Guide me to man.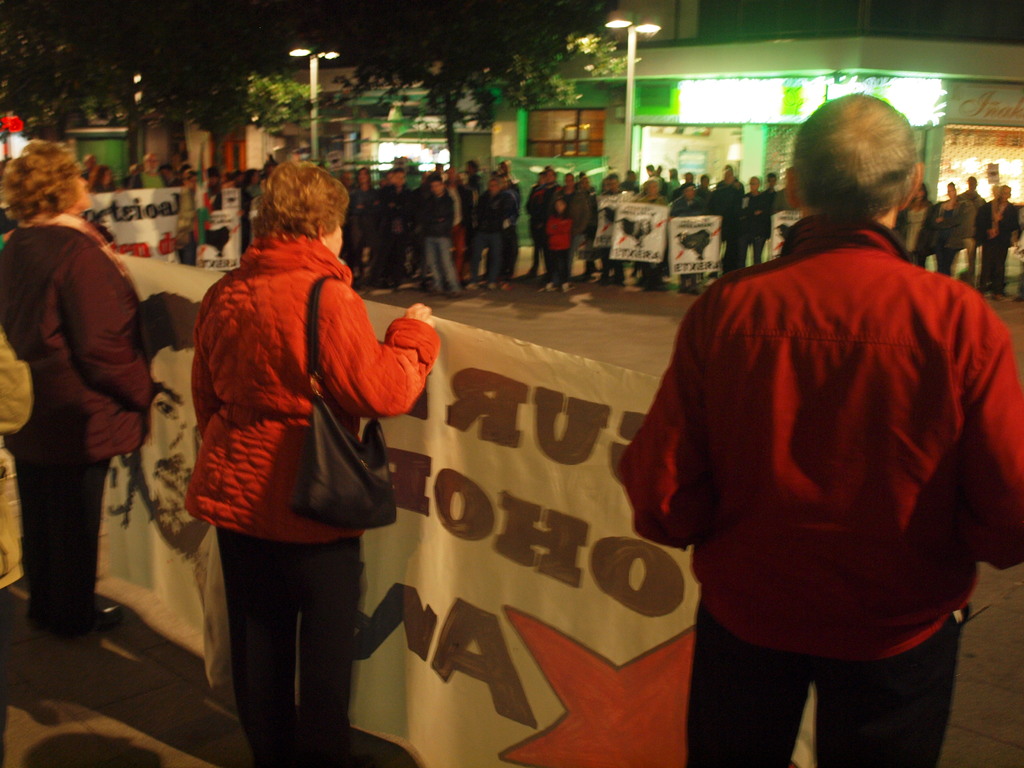
Guidance: region(787, 189, 792, 212).
